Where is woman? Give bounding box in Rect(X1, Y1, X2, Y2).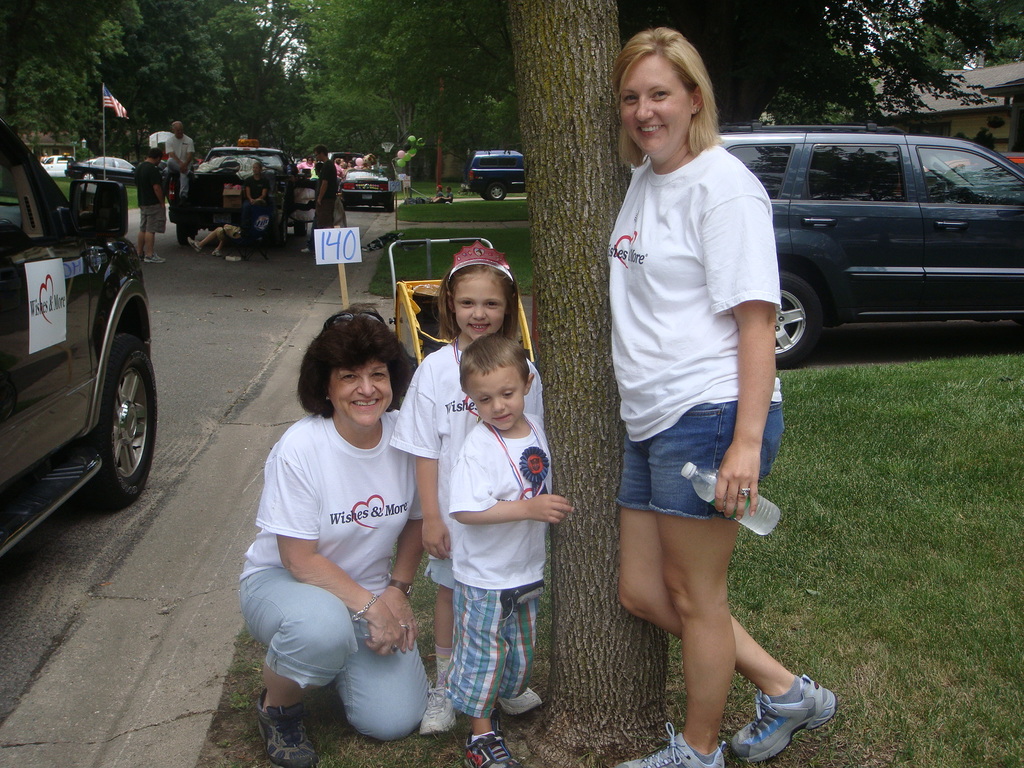
Rect(243, 162, 272, 202).
